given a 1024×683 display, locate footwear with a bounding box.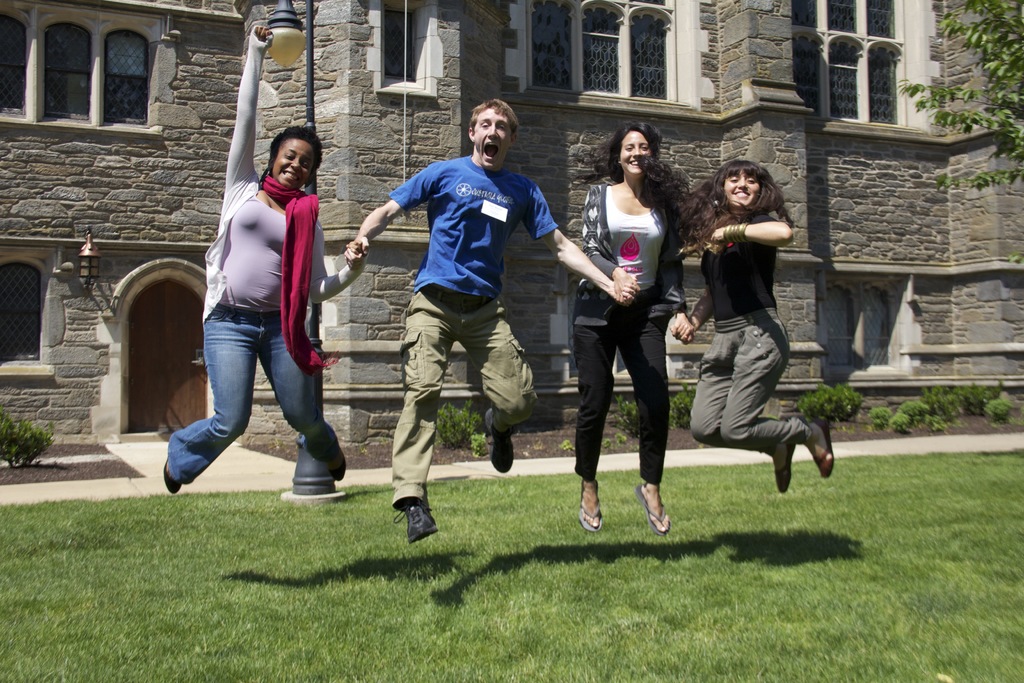
Located: {"x1": 810, "y1": 415, "x2": 835, "y2": 483}.
